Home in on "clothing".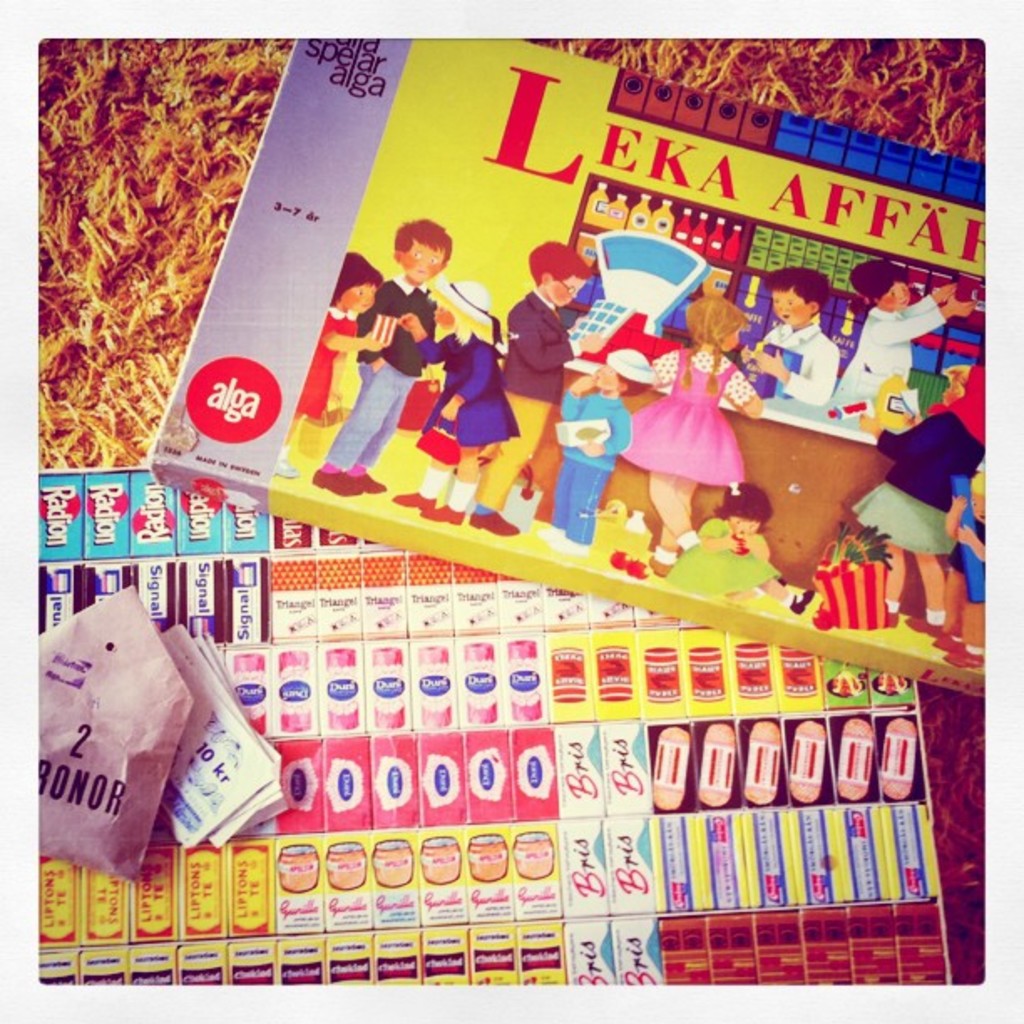
Homed in at 422,306,517,452.
